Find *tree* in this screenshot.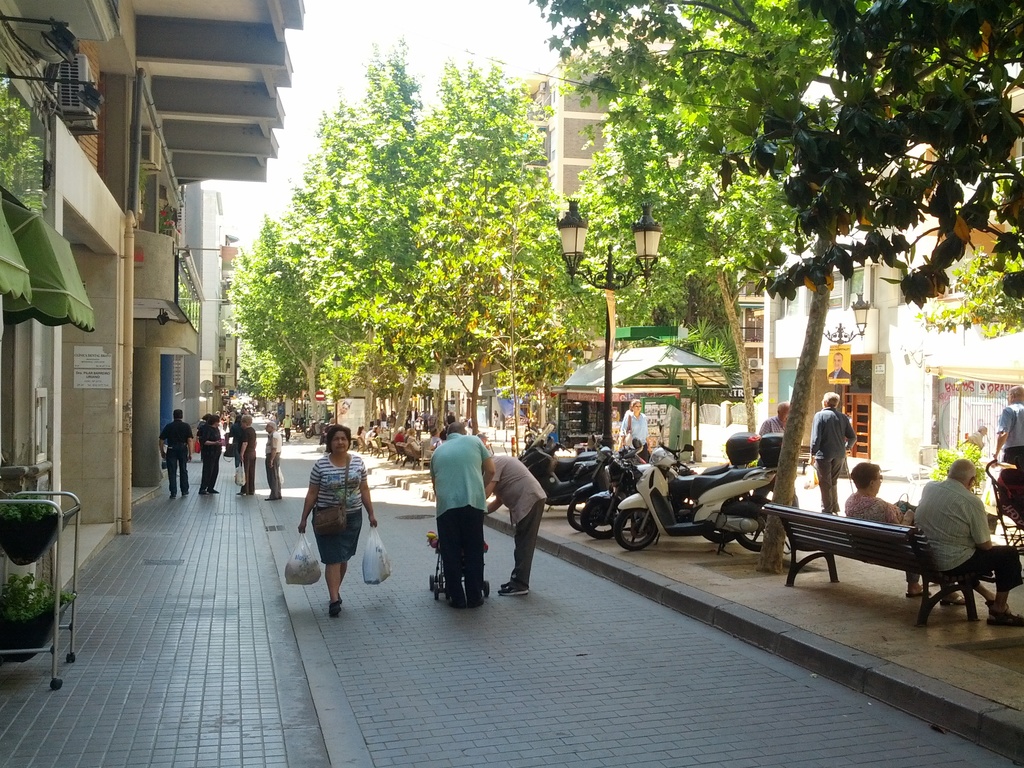
The bounding box for *tree* is select_region(565, 93, 754, 408).
